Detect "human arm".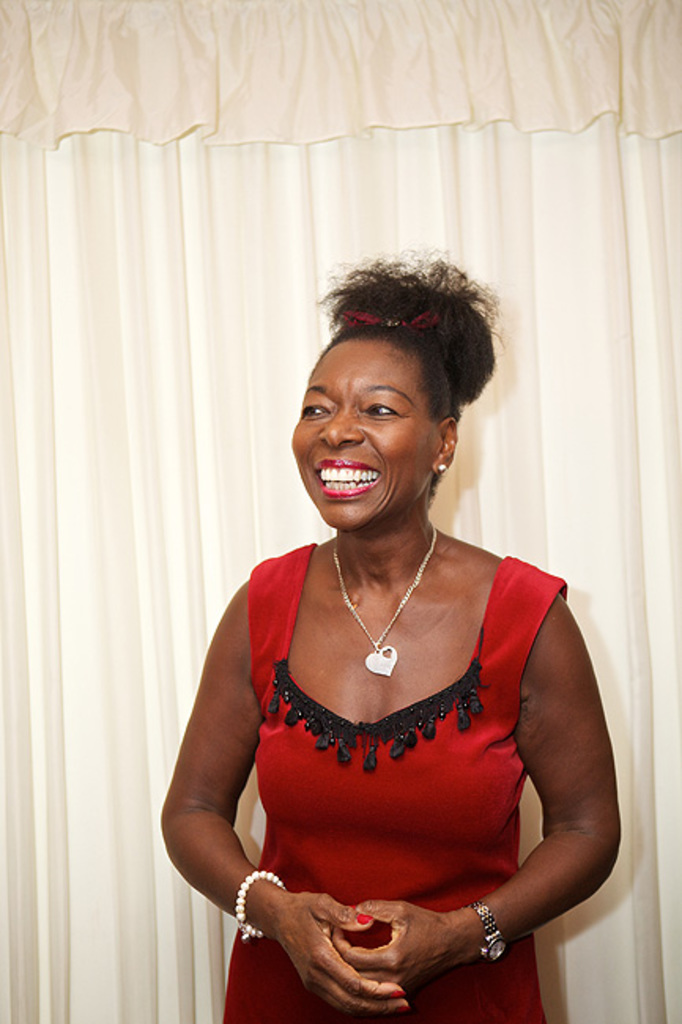
Detected at {"x1": 161, "y1": 573, "x2": 320, "y2": 981}.
